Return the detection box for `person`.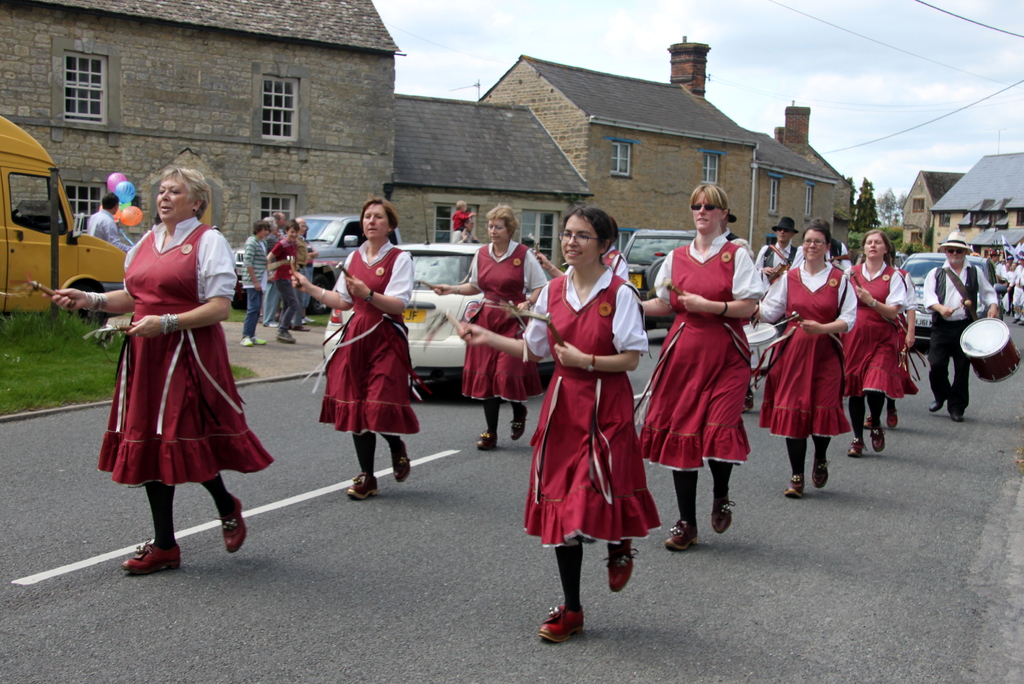
detection(102, 162, 241, 578).
